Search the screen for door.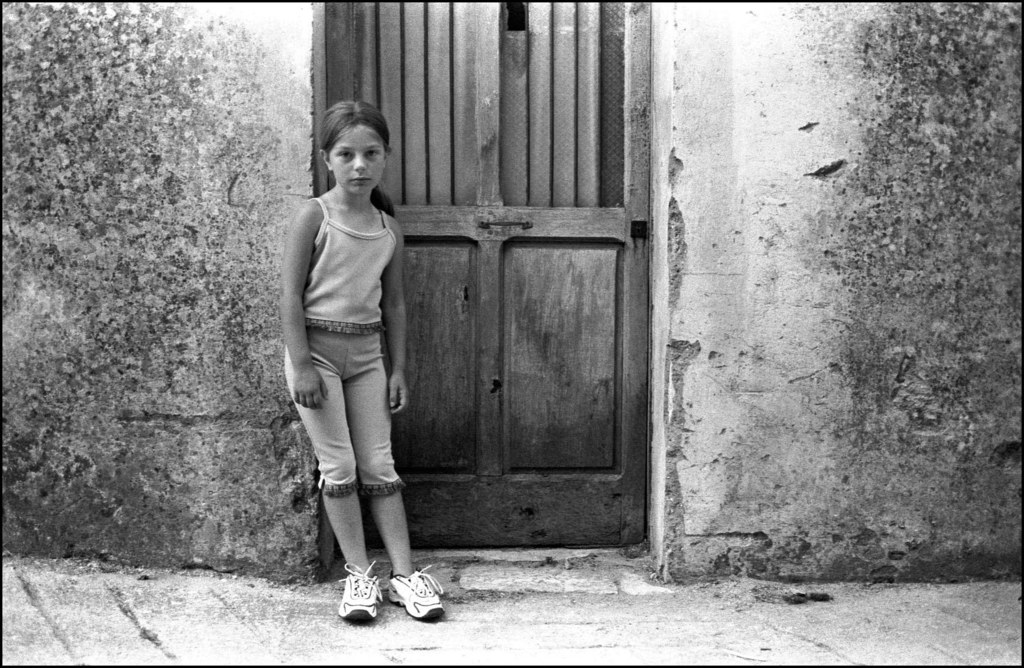
Found at <box>326,1,647,552</box>.
